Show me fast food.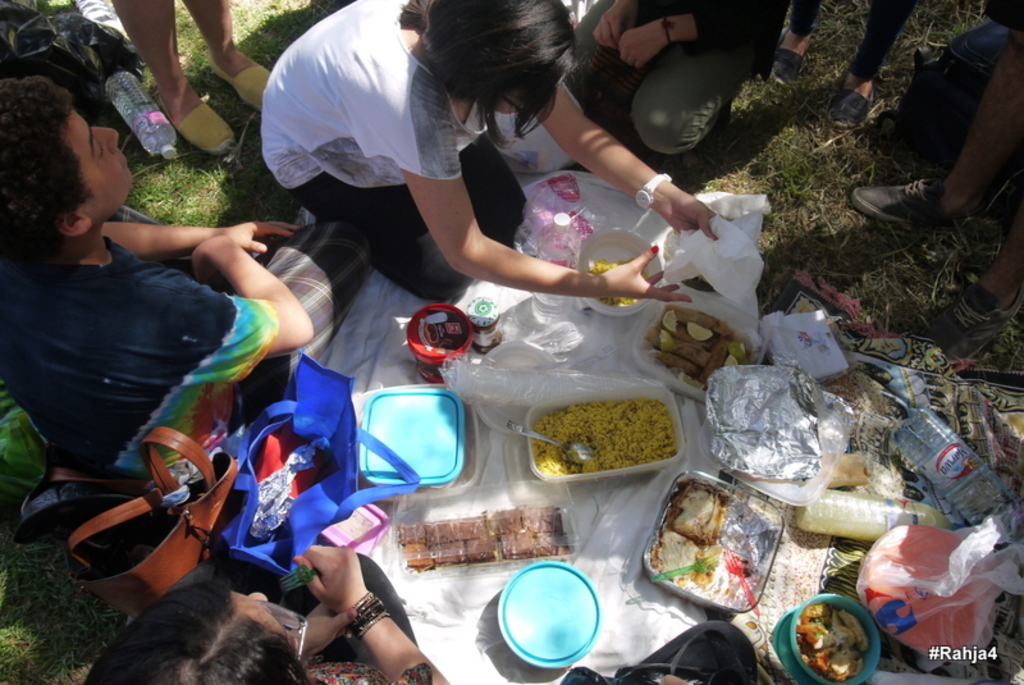
fast food is here: (x1=453, y1=515, x2=486, y2=539).
